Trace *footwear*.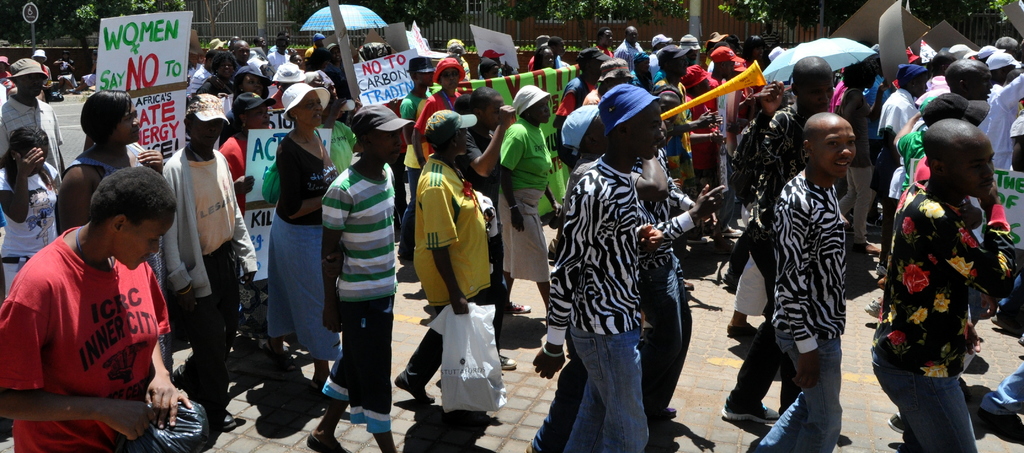
Traced to Rect(266, 349, 285, 368).
